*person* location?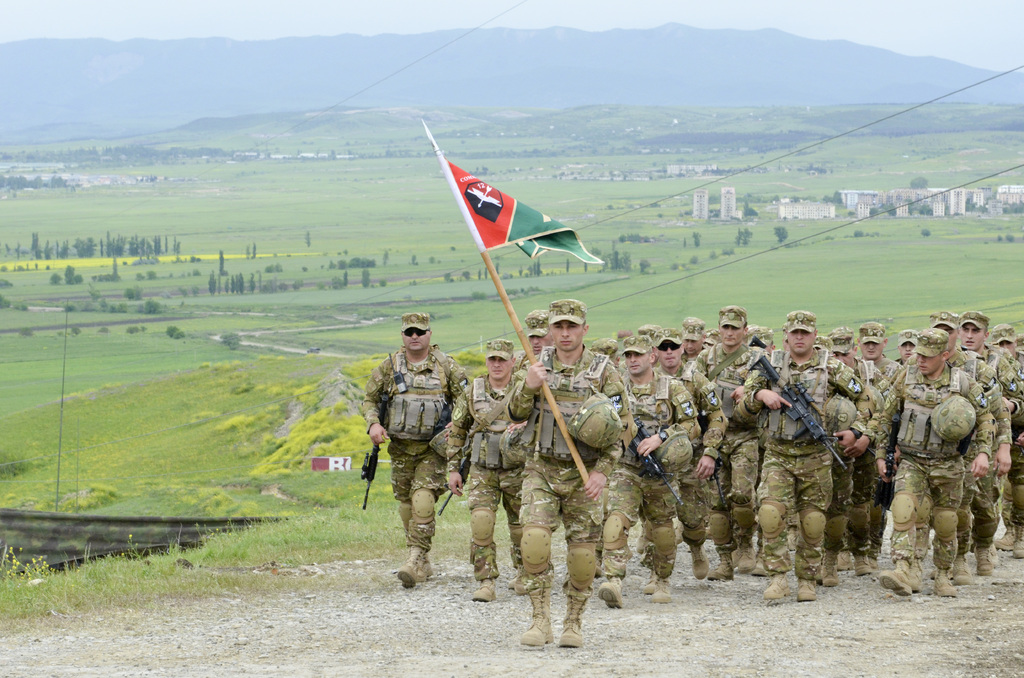
detection(890, 306, 994, 596)
